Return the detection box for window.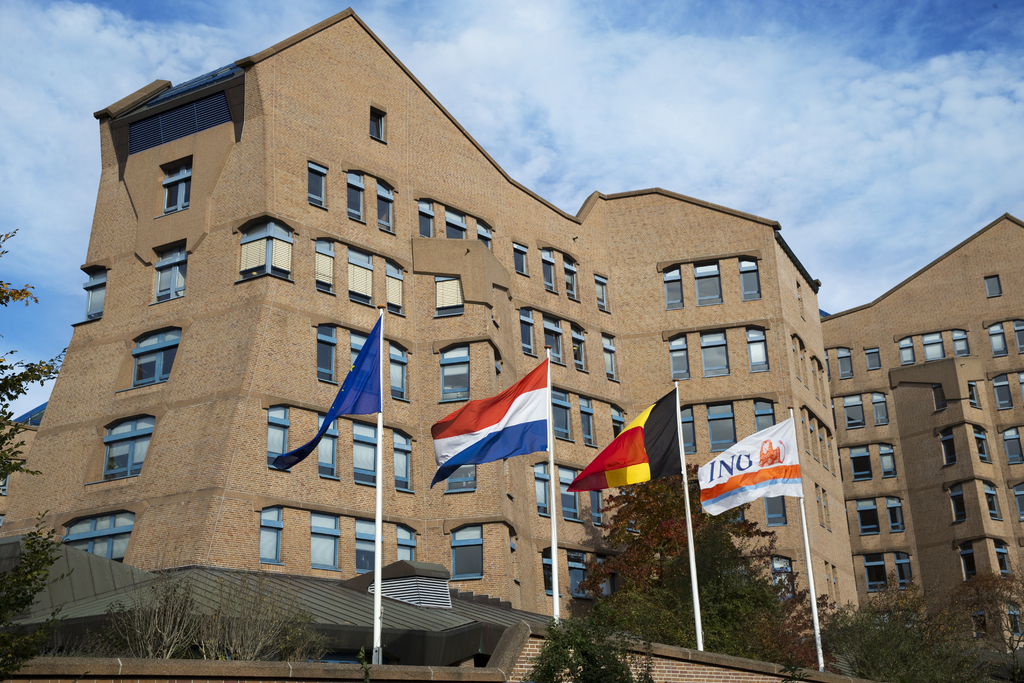
54 507 129 579.
